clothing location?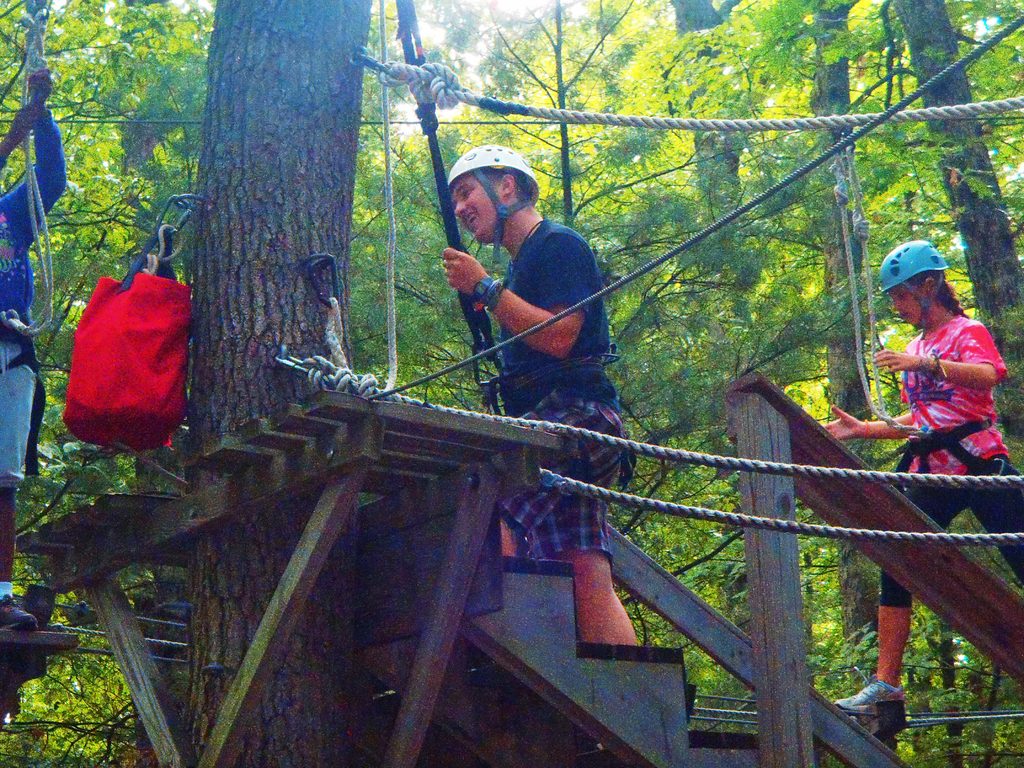
rect(438, 173, 644, 582)
